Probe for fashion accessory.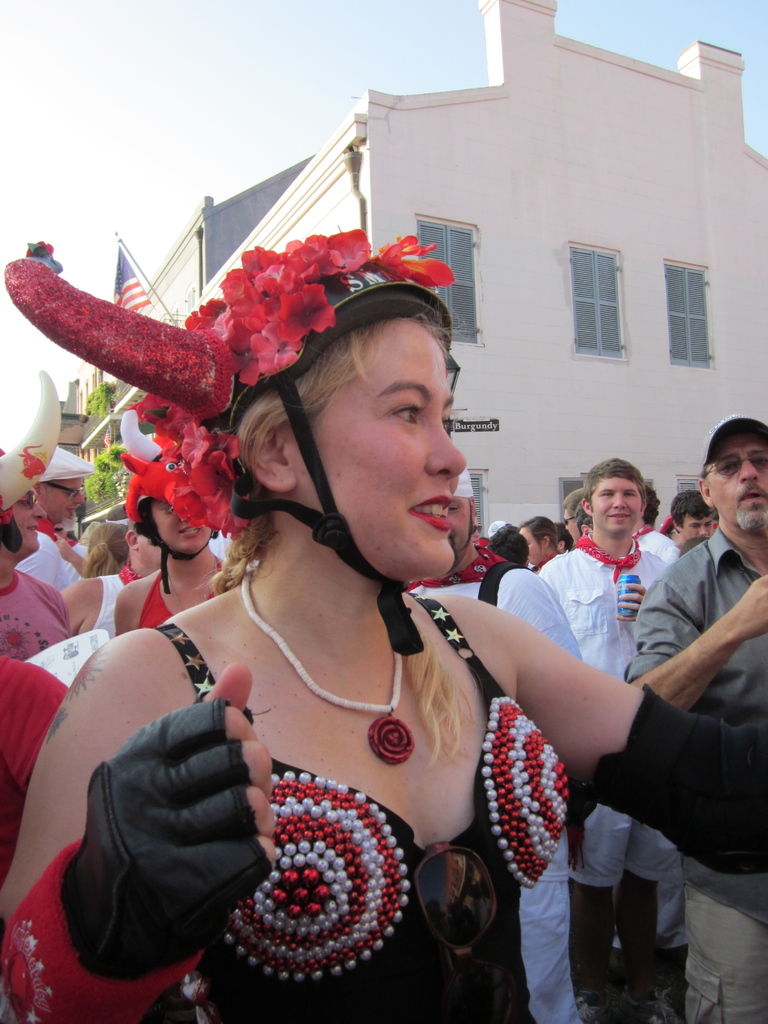
Probe result: 168, 556, 218, 620.
